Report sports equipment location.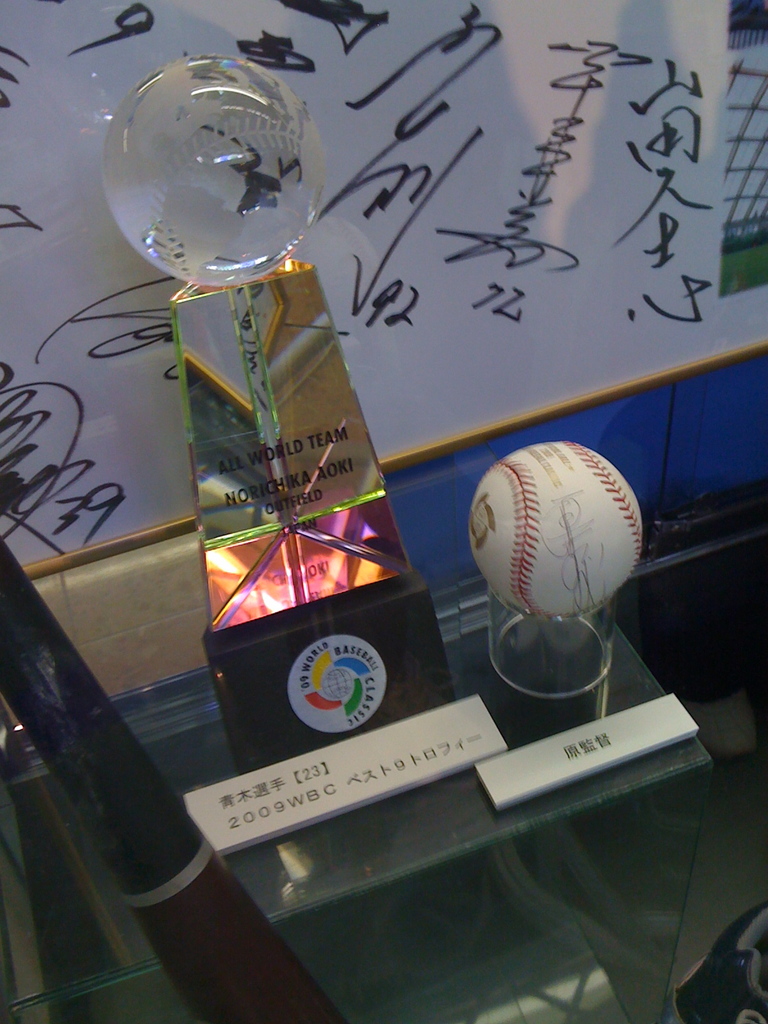
Report: [471,442,645,616].
